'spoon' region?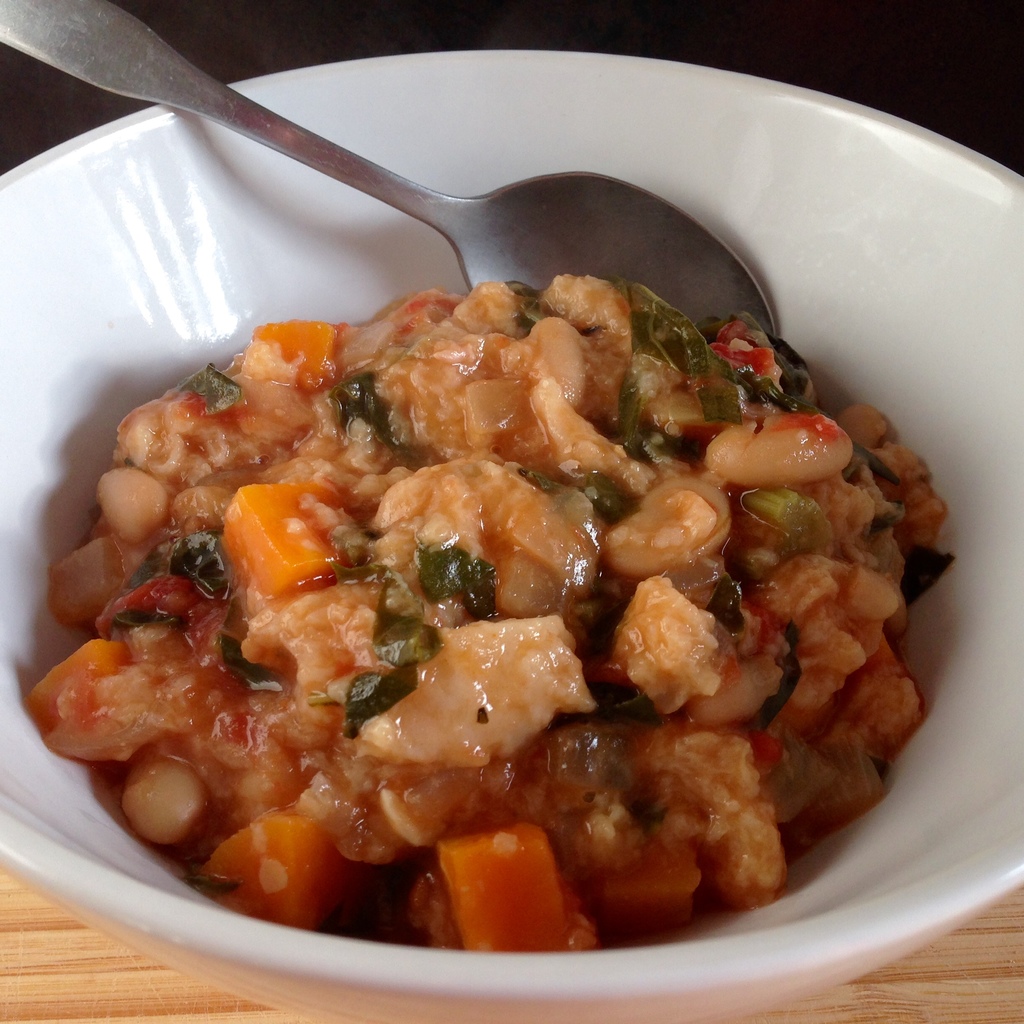
left=0, top=0, right=772, bottom=340
